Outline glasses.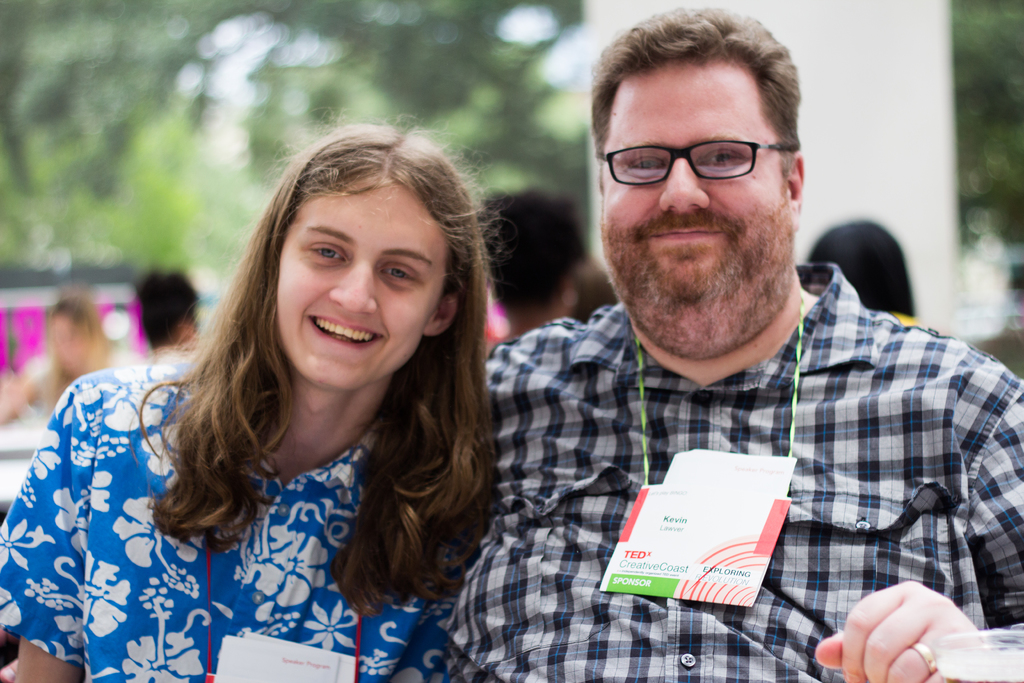
Outline: (586,142,803,183).
